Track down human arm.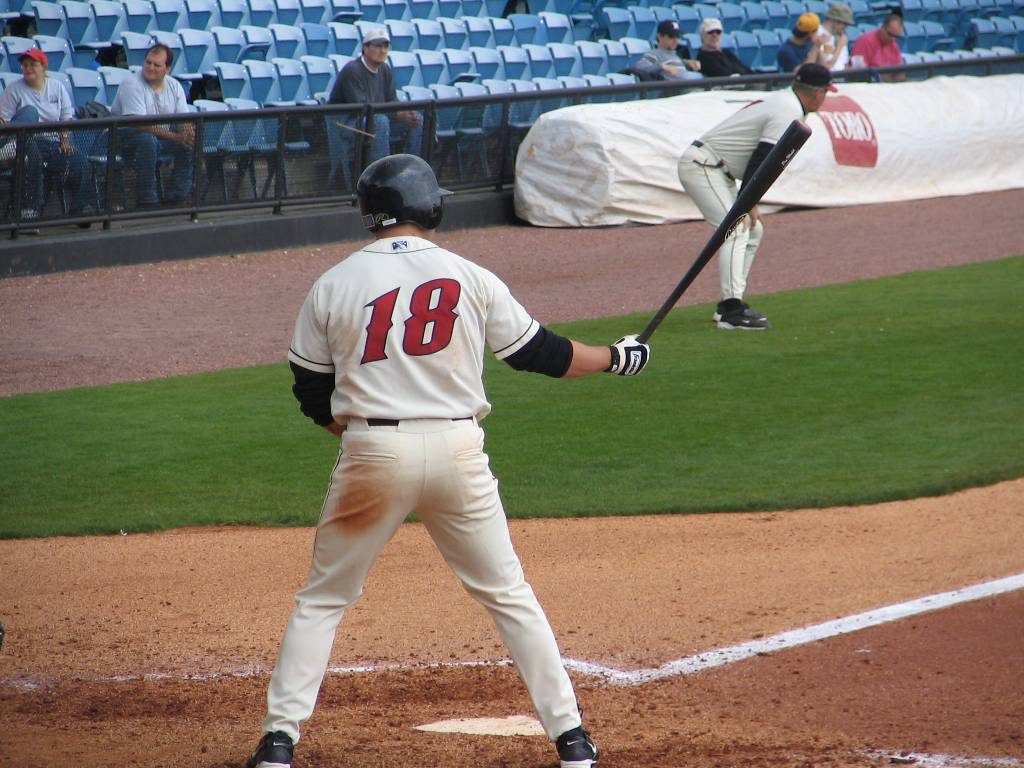
Tracked to 734:99:792:231.
